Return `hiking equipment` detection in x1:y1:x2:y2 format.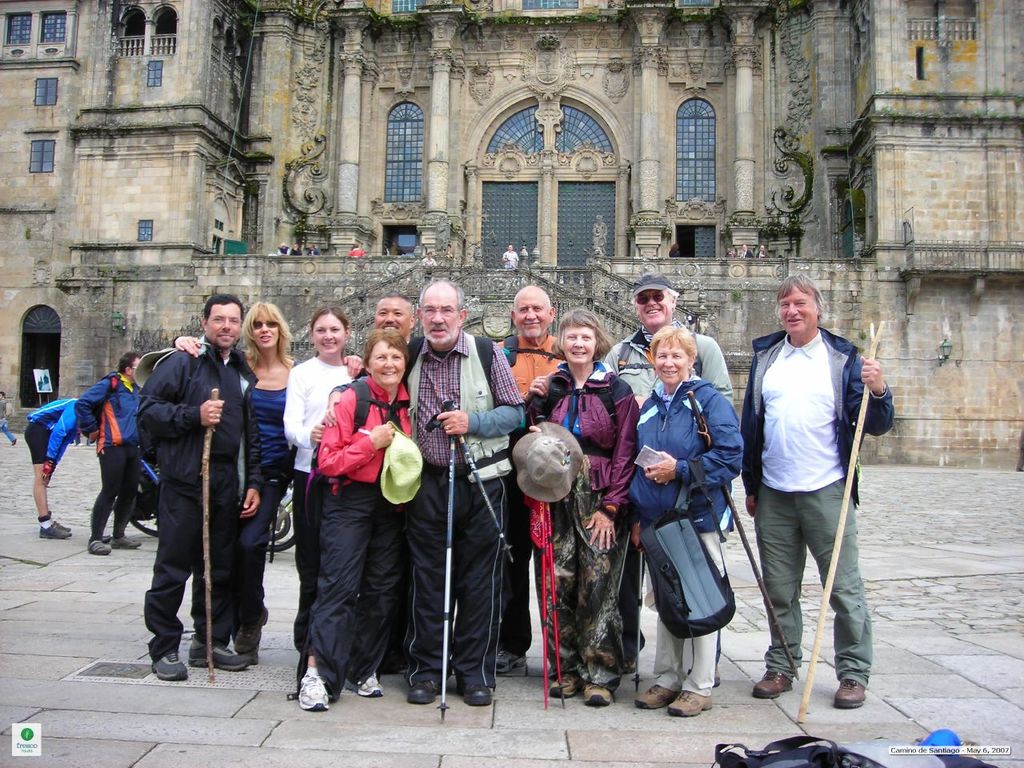
453:685:494:709.
